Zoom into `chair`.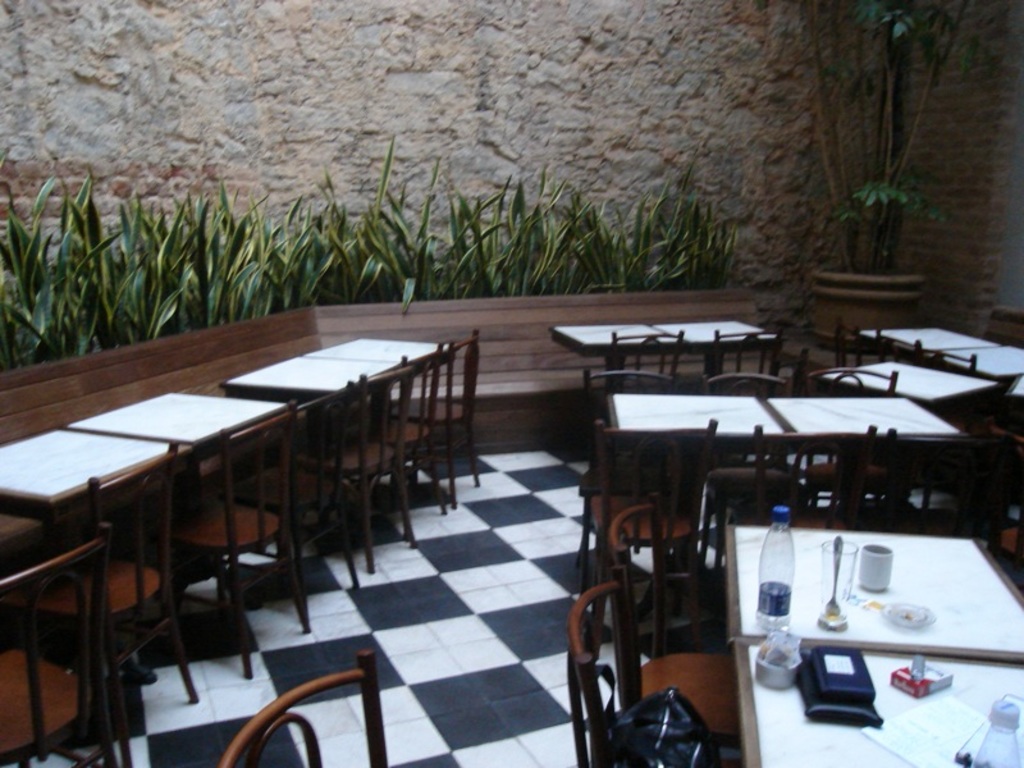
Zoom target: bbox(874, 428, 1011, 564).
